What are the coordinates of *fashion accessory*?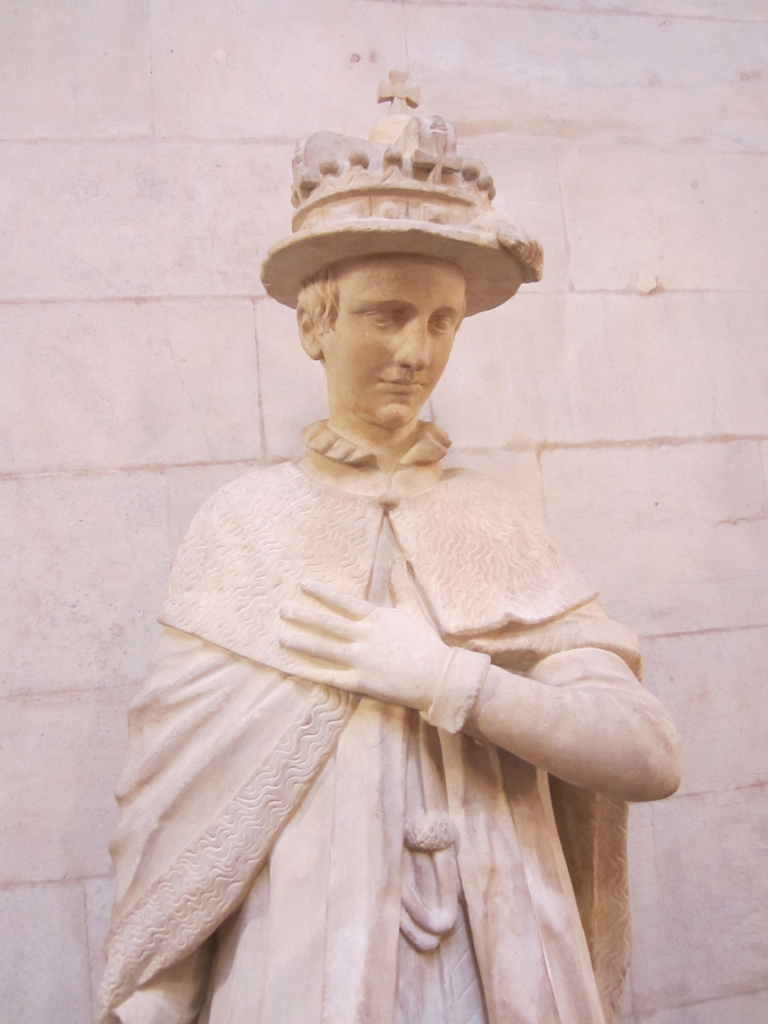
left=277, top=555, right=490, bottom=735.
